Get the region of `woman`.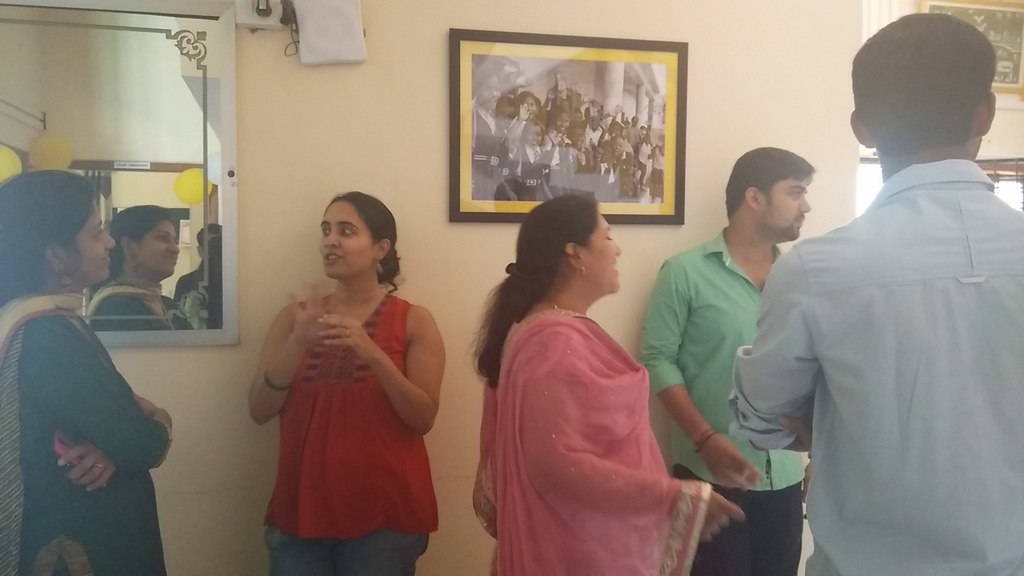
243 191 445 575.
